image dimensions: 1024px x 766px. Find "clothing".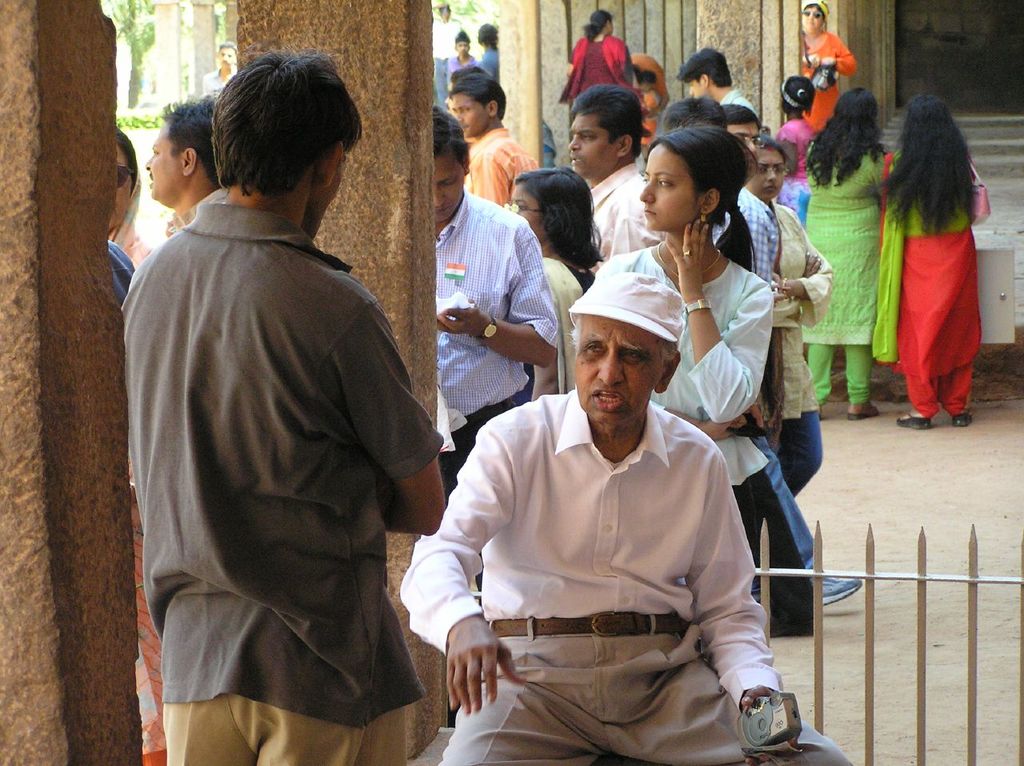
x1=530 y1=263 x2=579 y2=400.
